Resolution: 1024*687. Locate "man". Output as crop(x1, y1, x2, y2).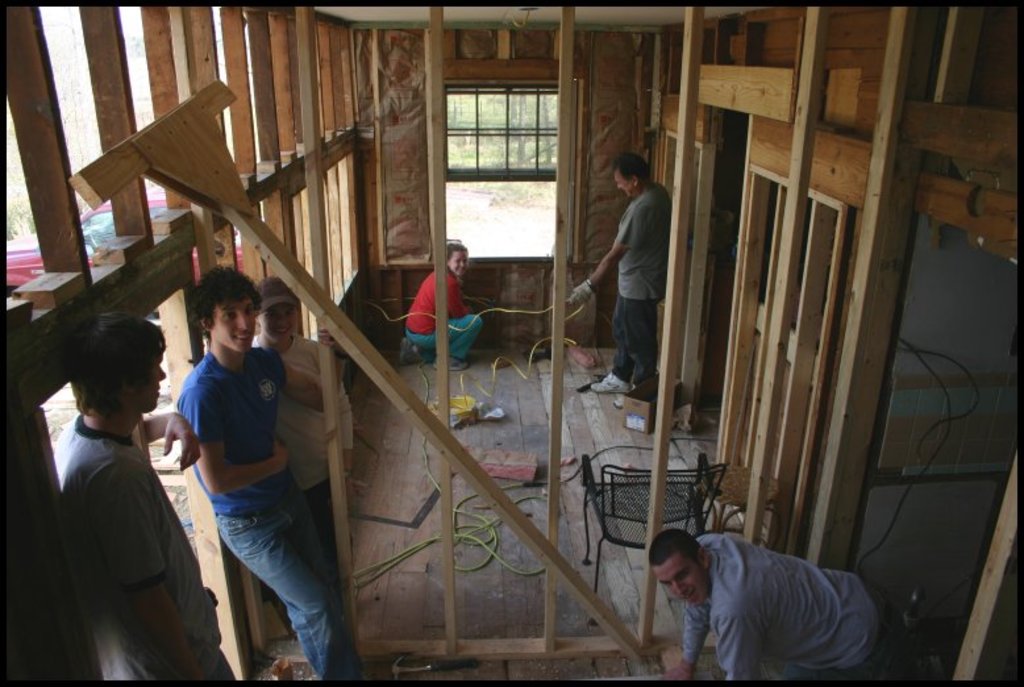
crop(171, 274, 355, 684).
